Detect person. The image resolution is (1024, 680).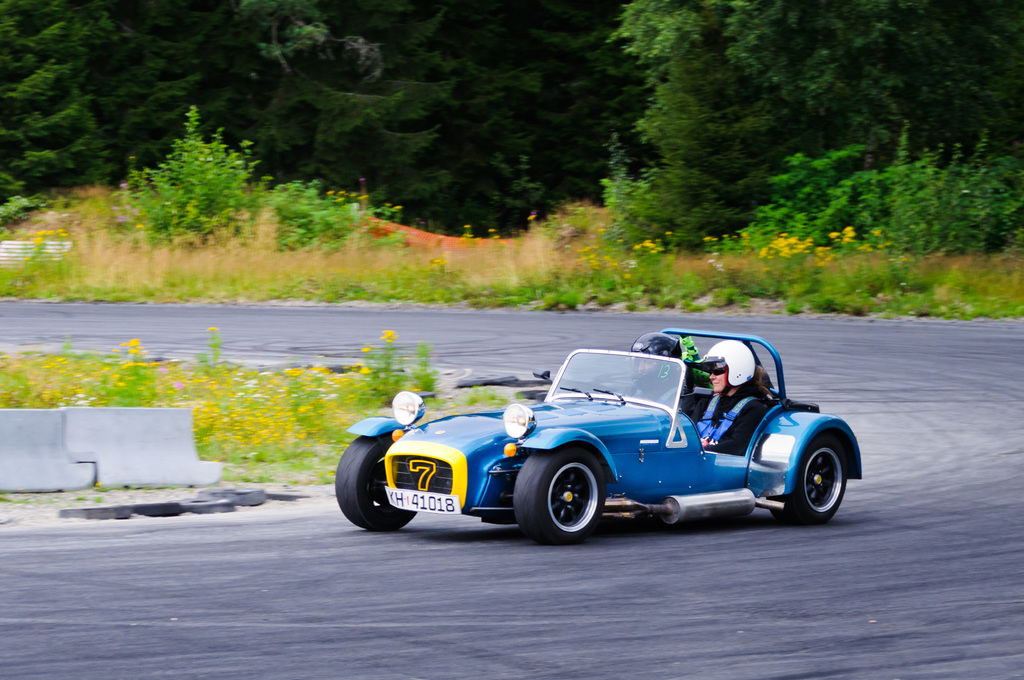
Rect(687, 336, 783, 460).
